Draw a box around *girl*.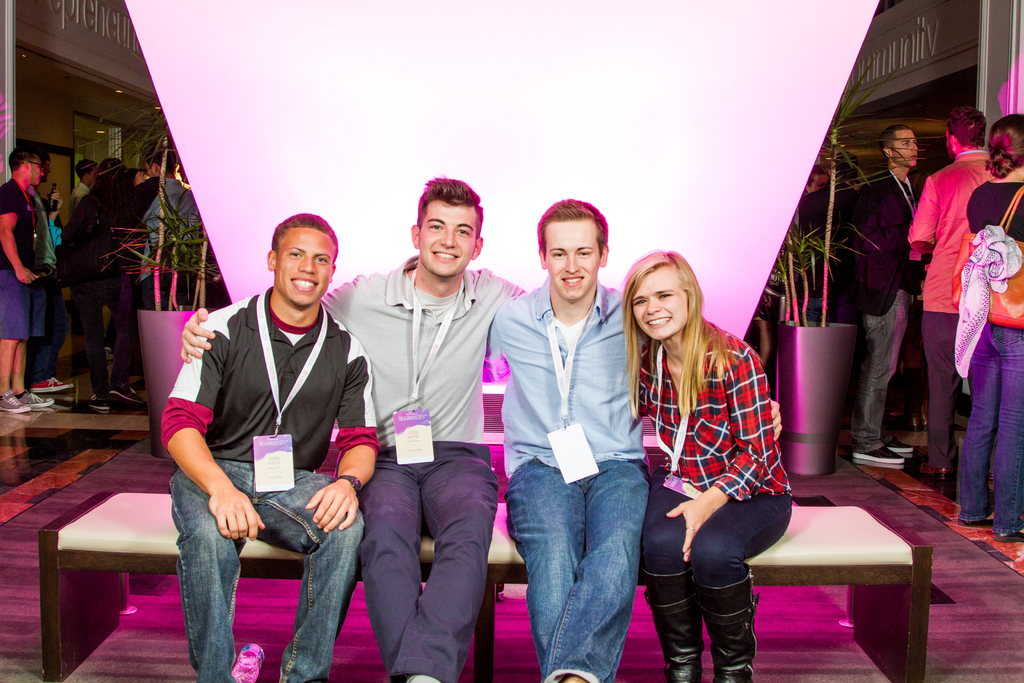
(x1=956, y1=110, x2=1023, y2=538).
